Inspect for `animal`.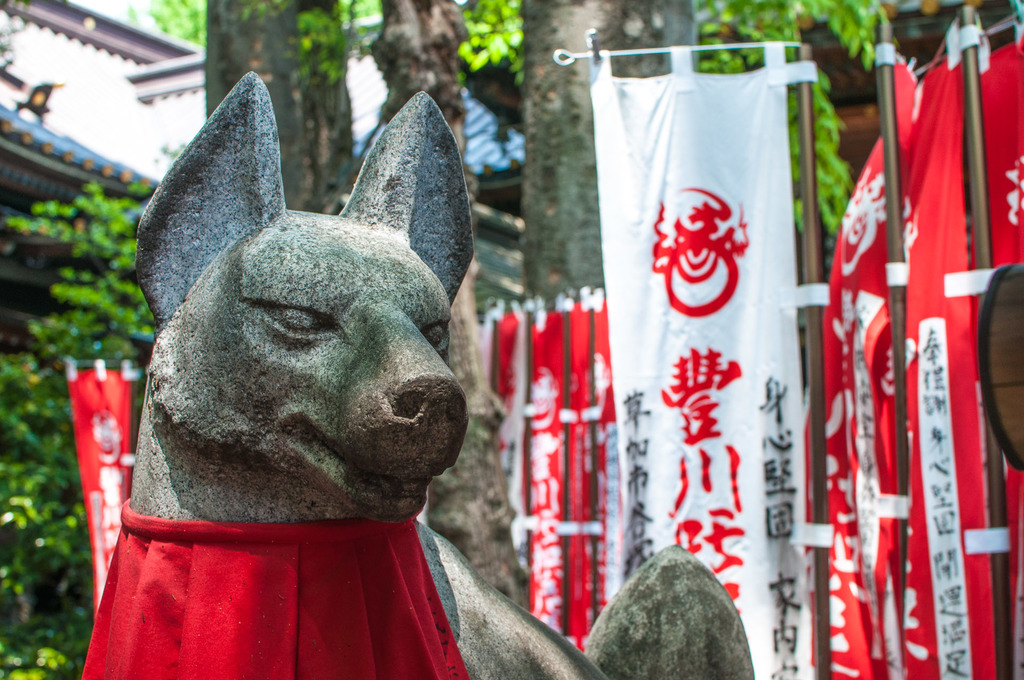
Inspection: [x1=74, y1=64, x2=480, y2=679].
